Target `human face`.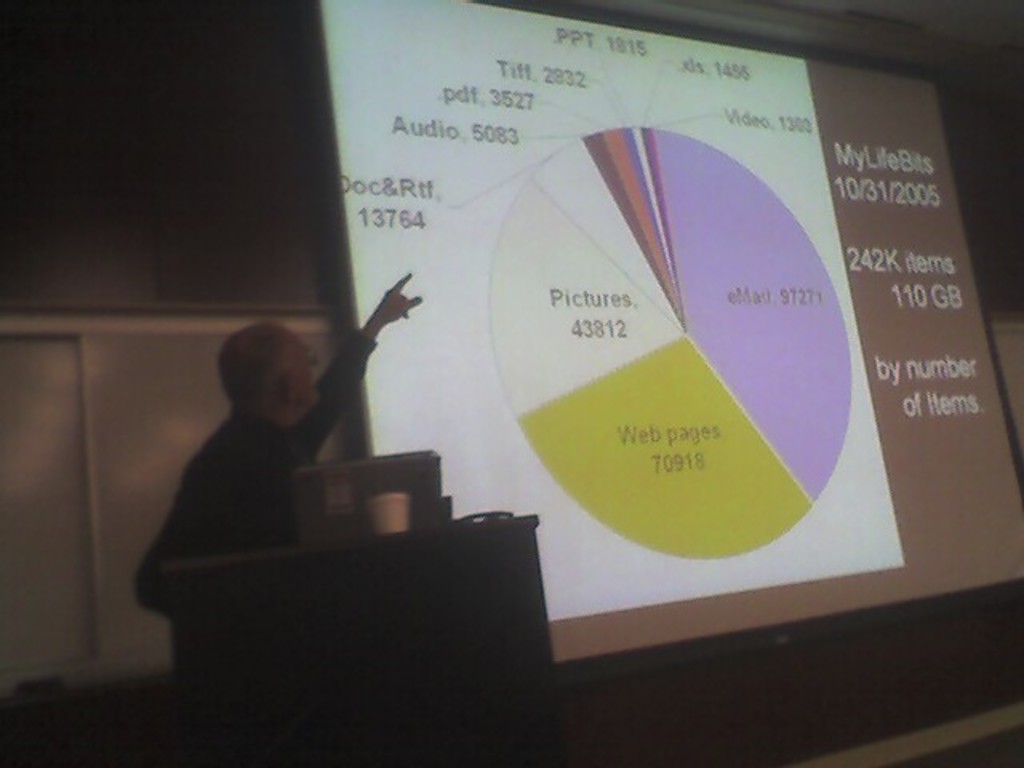
Target region: BBox(285, 334, 317, 406).
